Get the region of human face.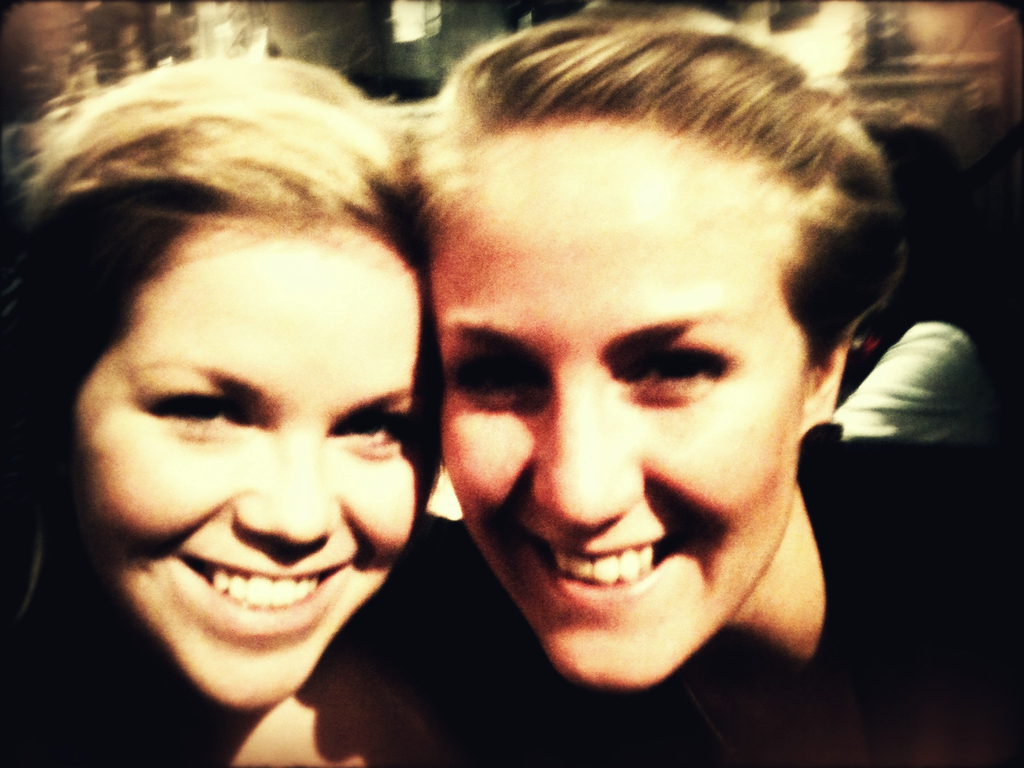
[left=432, top=145, right=816, bottom=669].
